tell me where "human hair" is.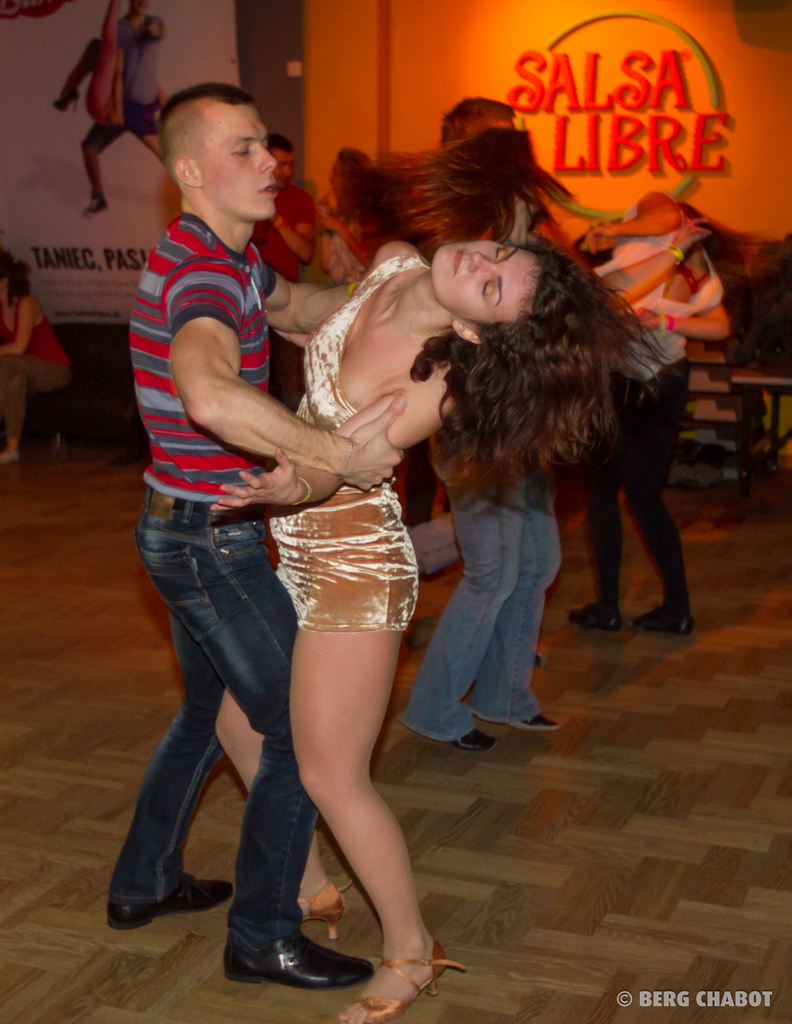
"human hair" is at 350,125,570,258.
